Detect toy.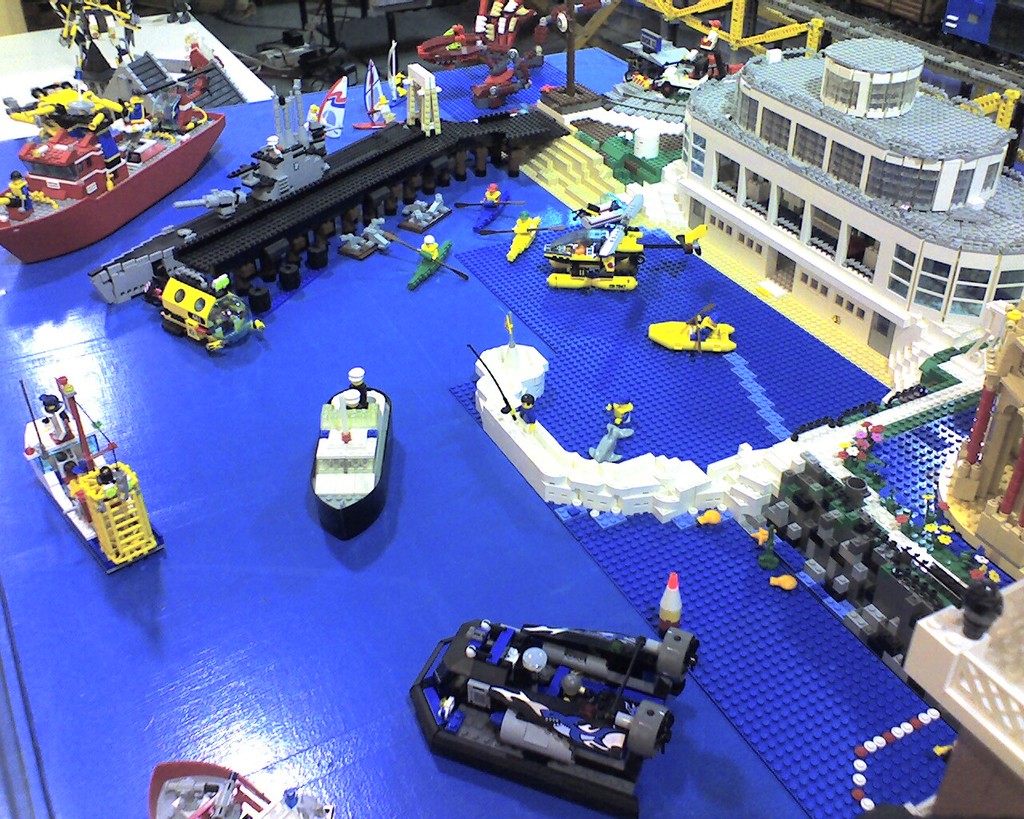
Detected at bbox=(420, 0, 588, 111).
